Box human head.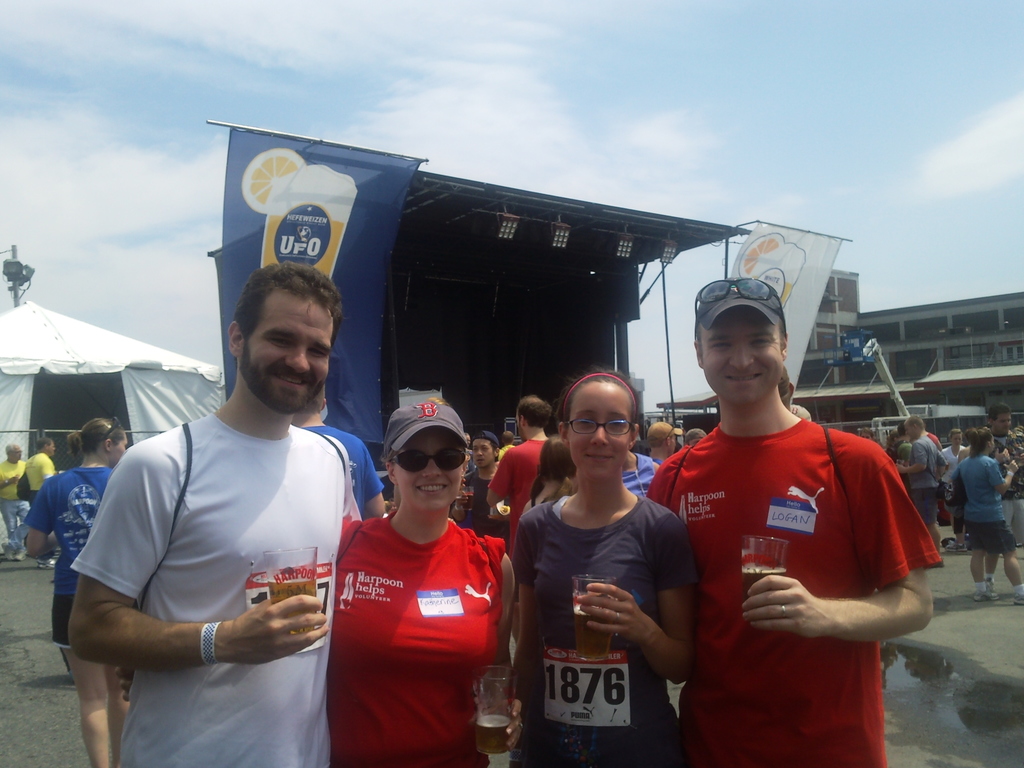
<box>384,399,465,509</box>.
